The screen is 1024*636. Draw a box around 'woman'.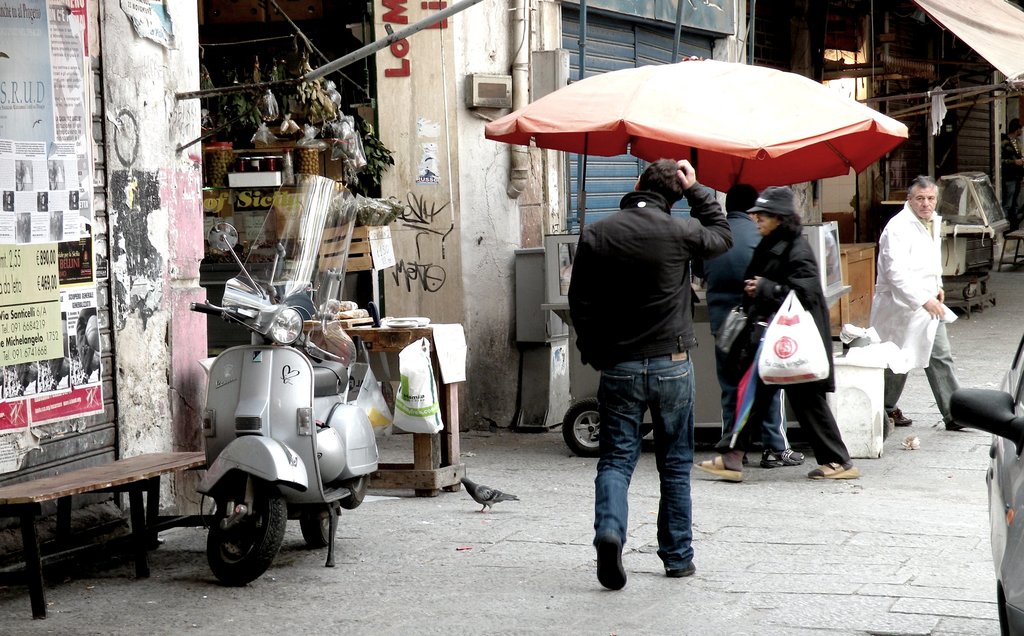
left=682, top=187, right=852, bottom=483.
